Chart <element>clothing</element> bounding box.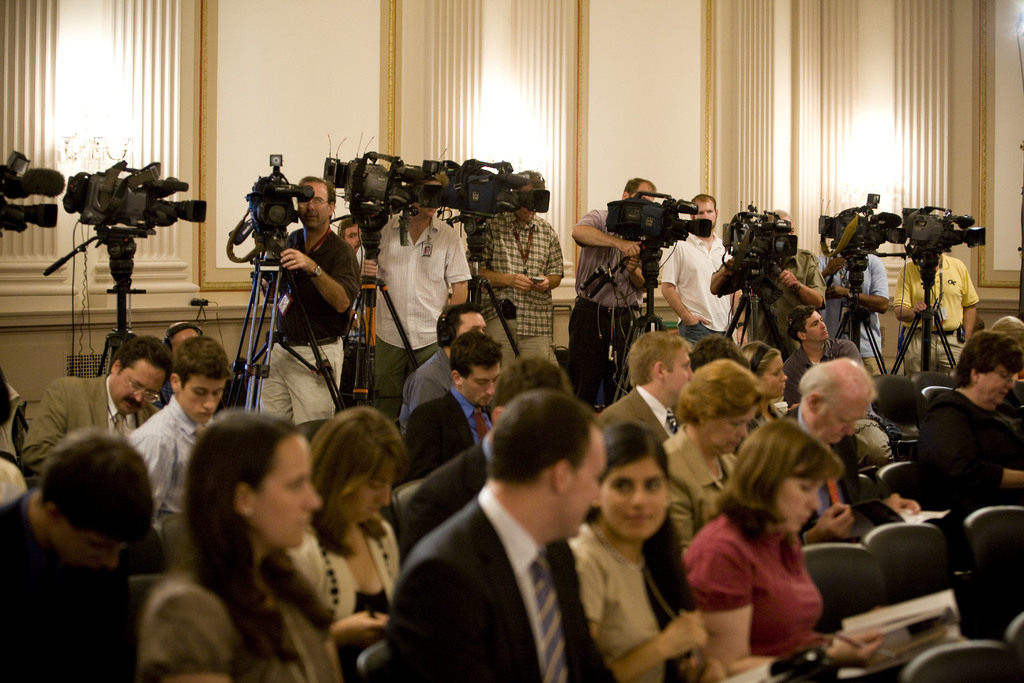
Charted: [381, 343, 455, 444].
